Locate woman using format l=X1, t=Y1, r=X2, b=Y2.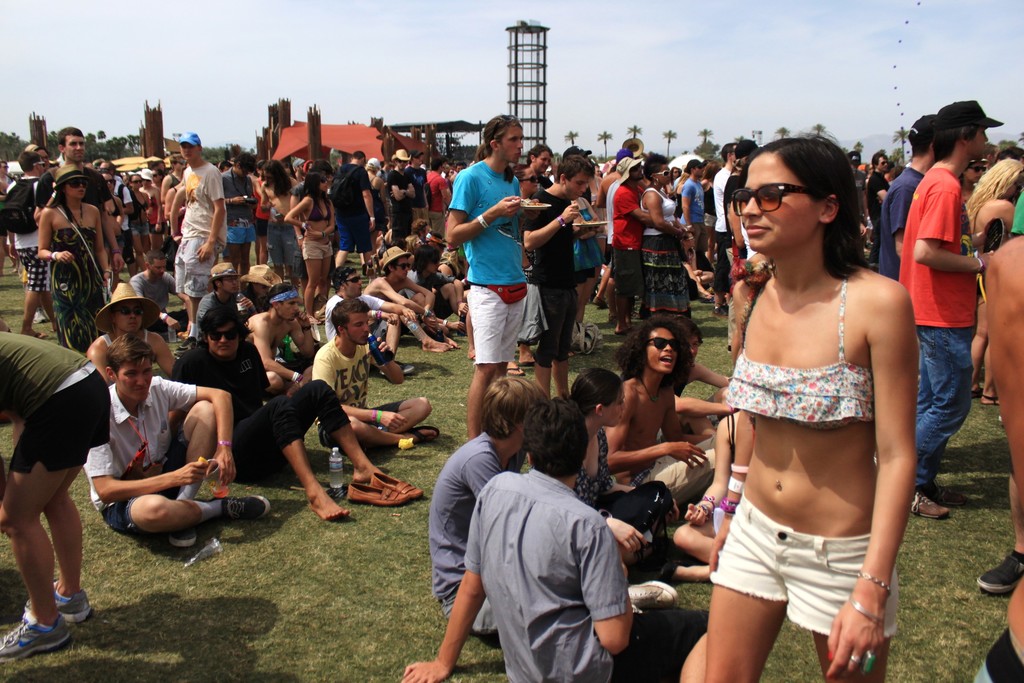
l=566, t=367, r=668, b=567.
